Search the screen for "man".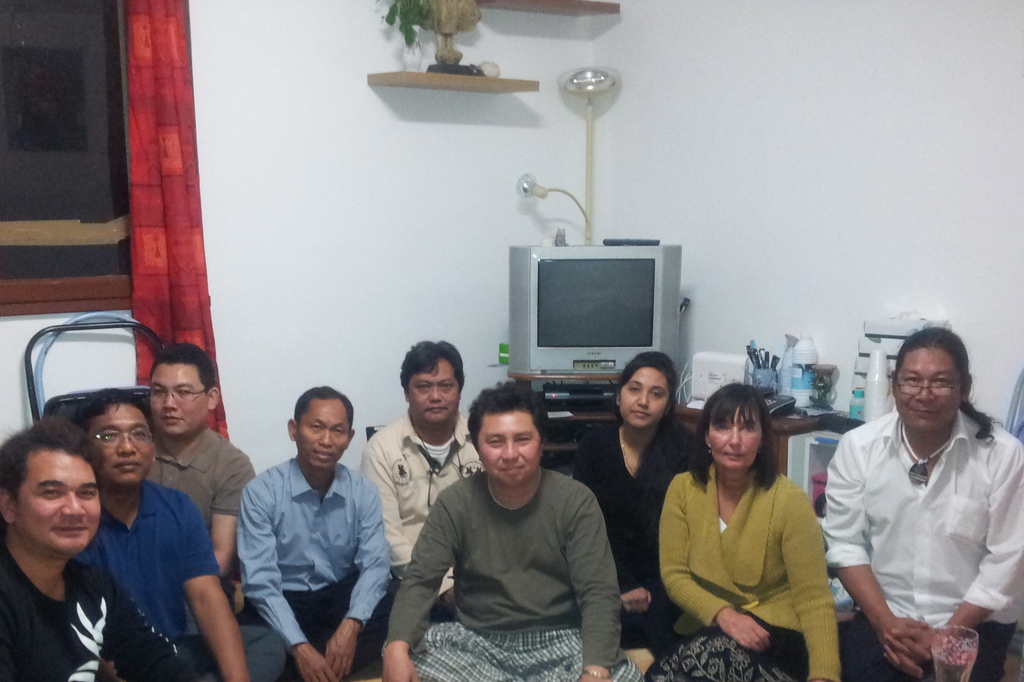
Found at region(80, 391, 286, 681).
